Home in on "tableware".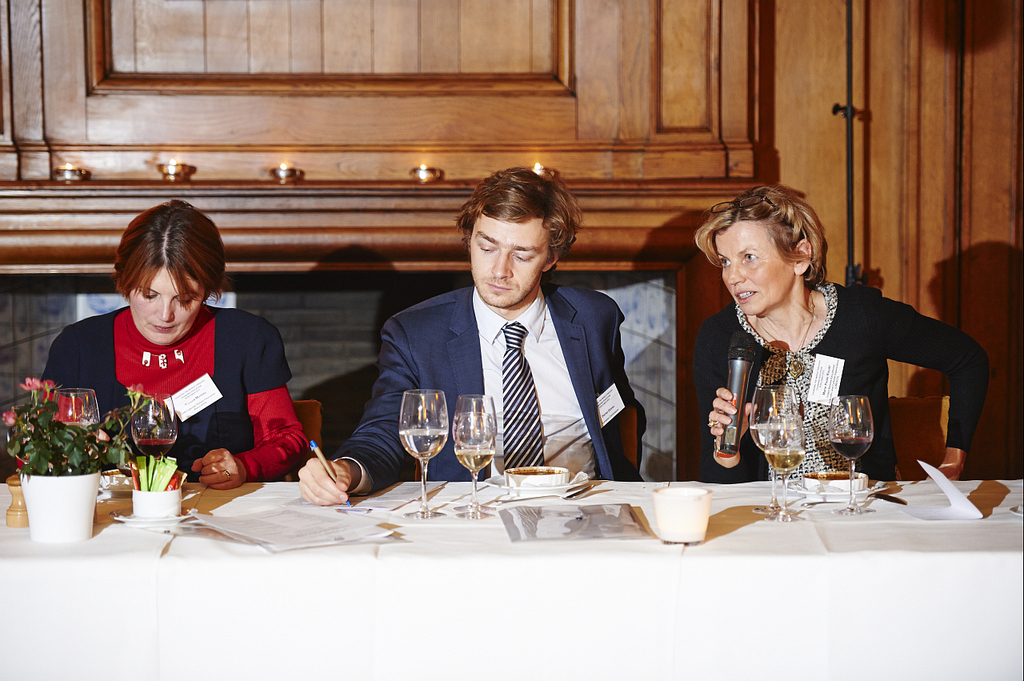
Homed in at box=[751, 386, 794, 510].
